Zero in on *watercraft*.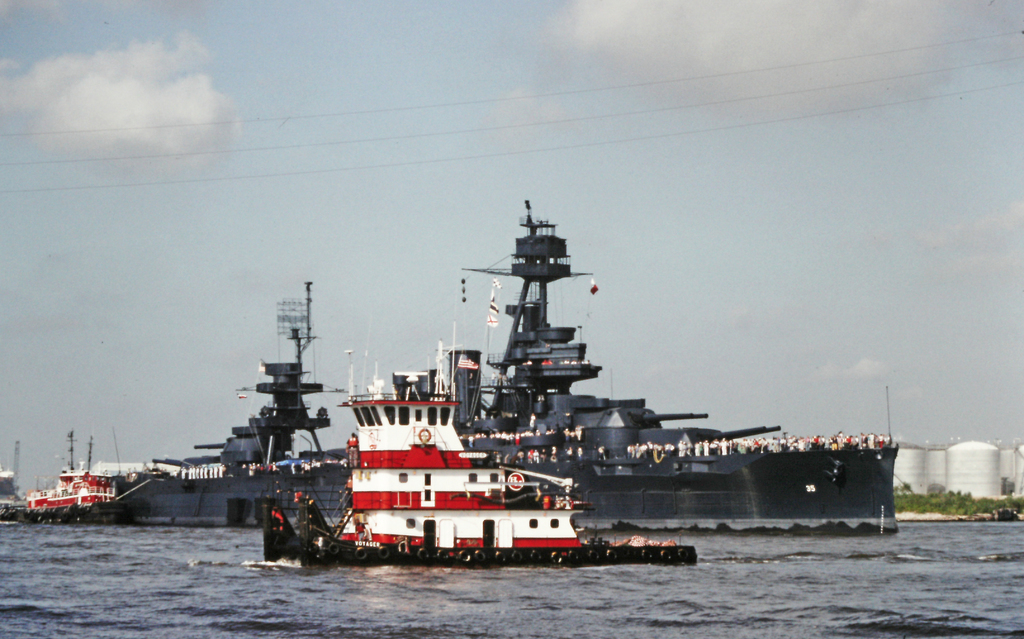
Zeroed in: [left=111, top=200, right=903, bottom=533].
